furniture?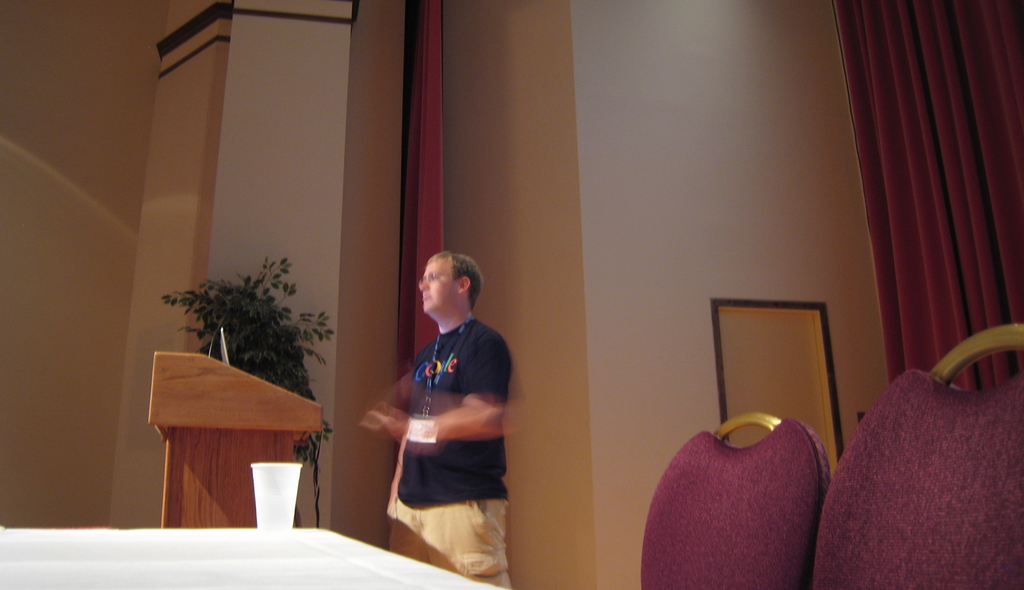
detection(640, 413, 831, 589)
